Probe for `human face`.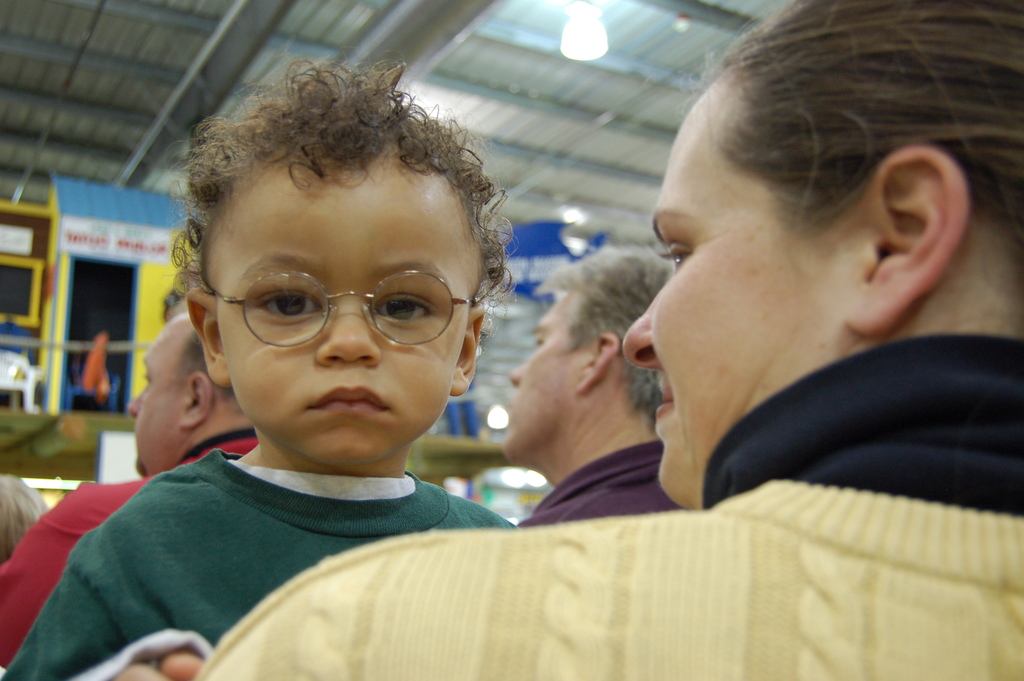
Probe result: Rect(127, 324, 176, 470).
